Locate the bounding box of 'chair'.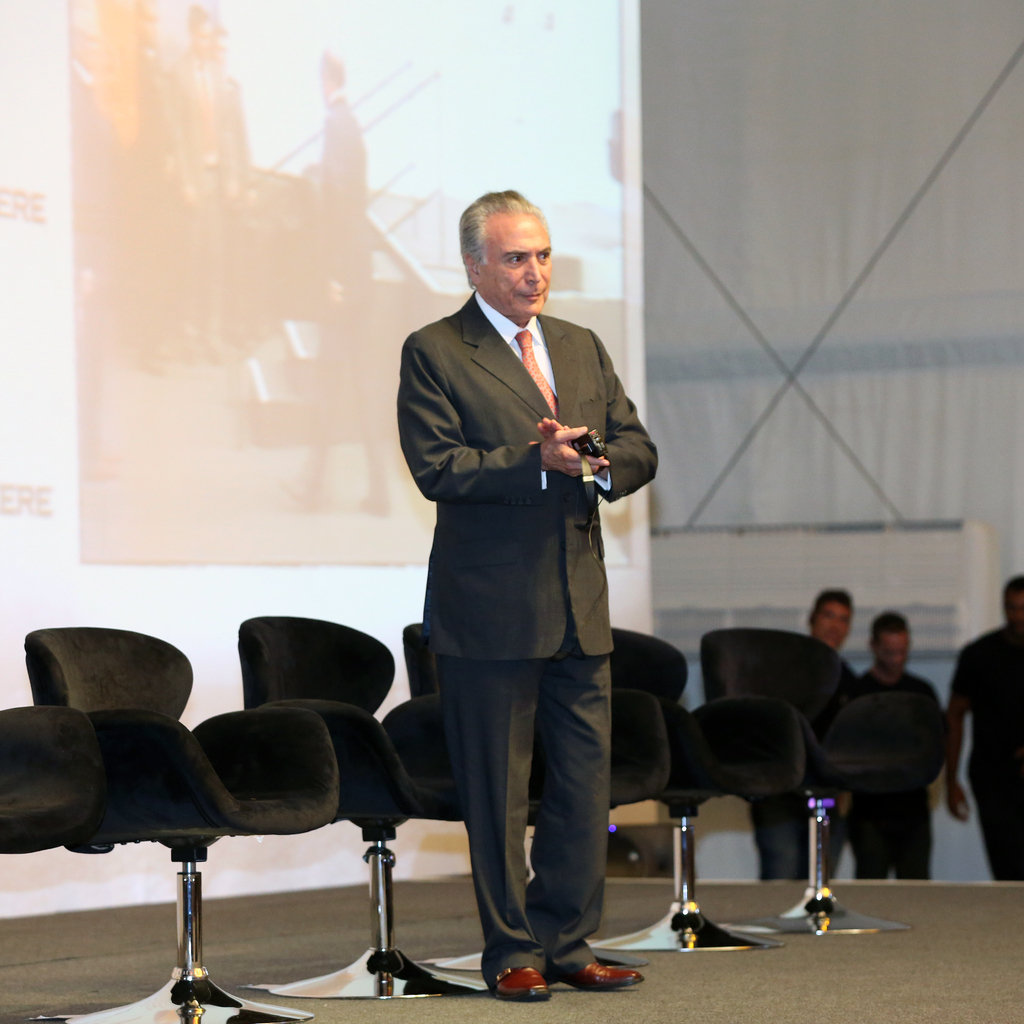
Bounding box: [233, 608, 500, 1009].
